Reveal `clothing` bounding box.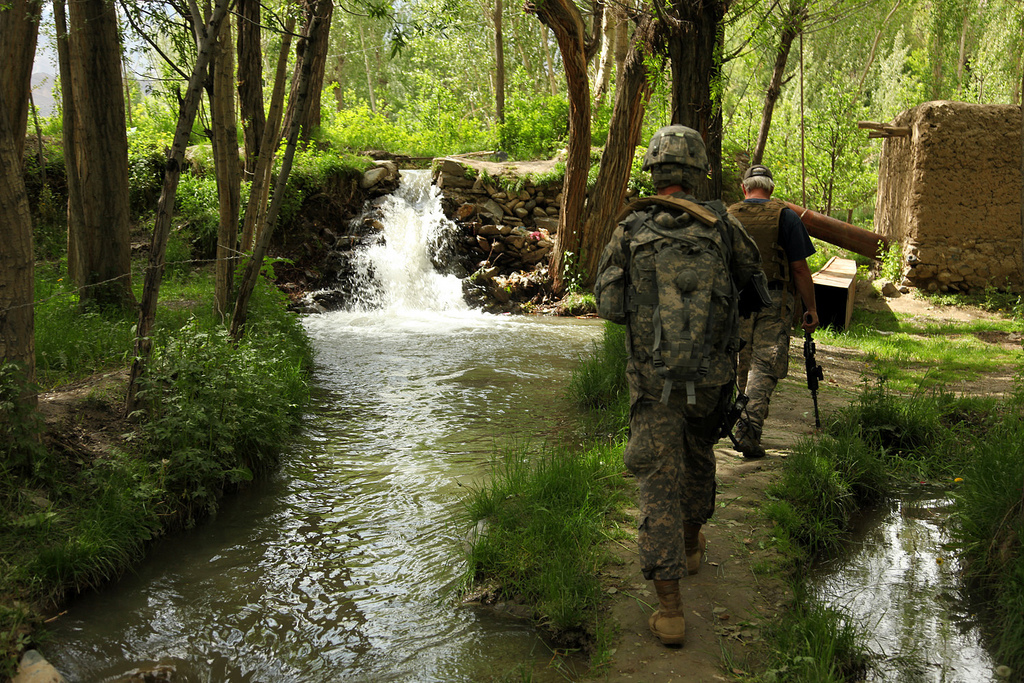
Revealed: 597:195:766:582.
